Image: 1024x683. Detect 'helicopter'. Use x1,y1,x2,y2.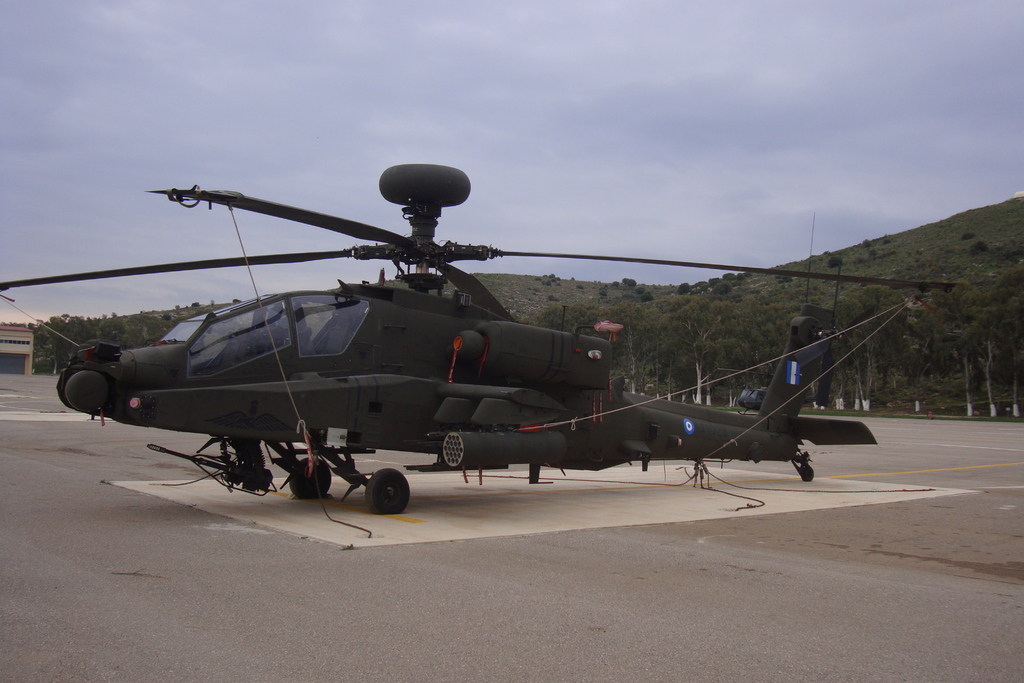
20,151,924,505.
